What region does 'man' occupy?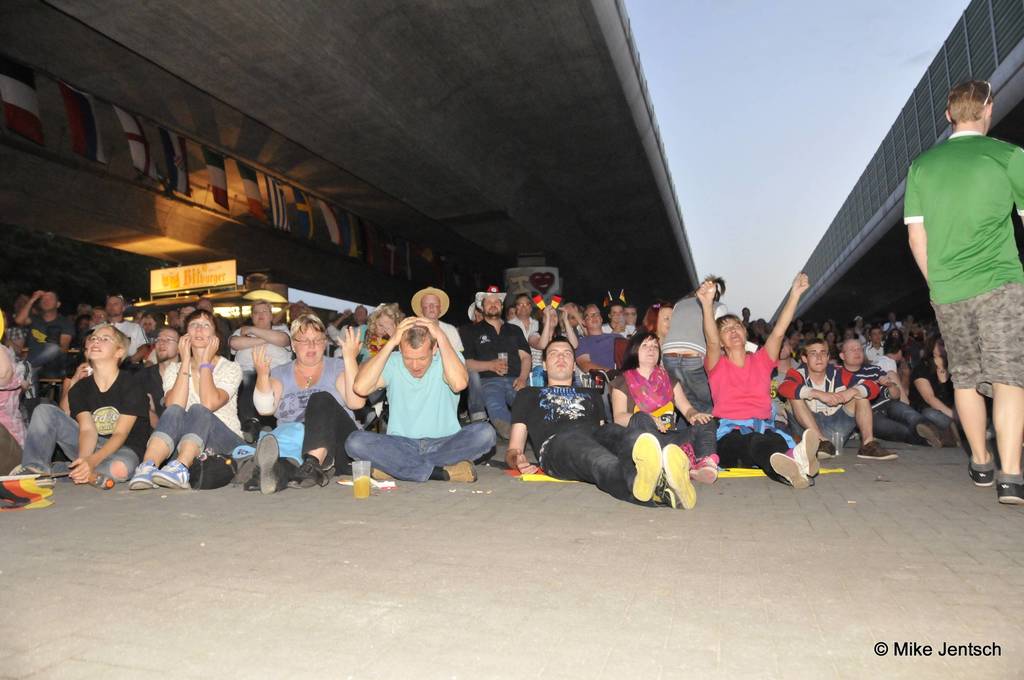
(left=698, top=268, right=844, bottom=485).
